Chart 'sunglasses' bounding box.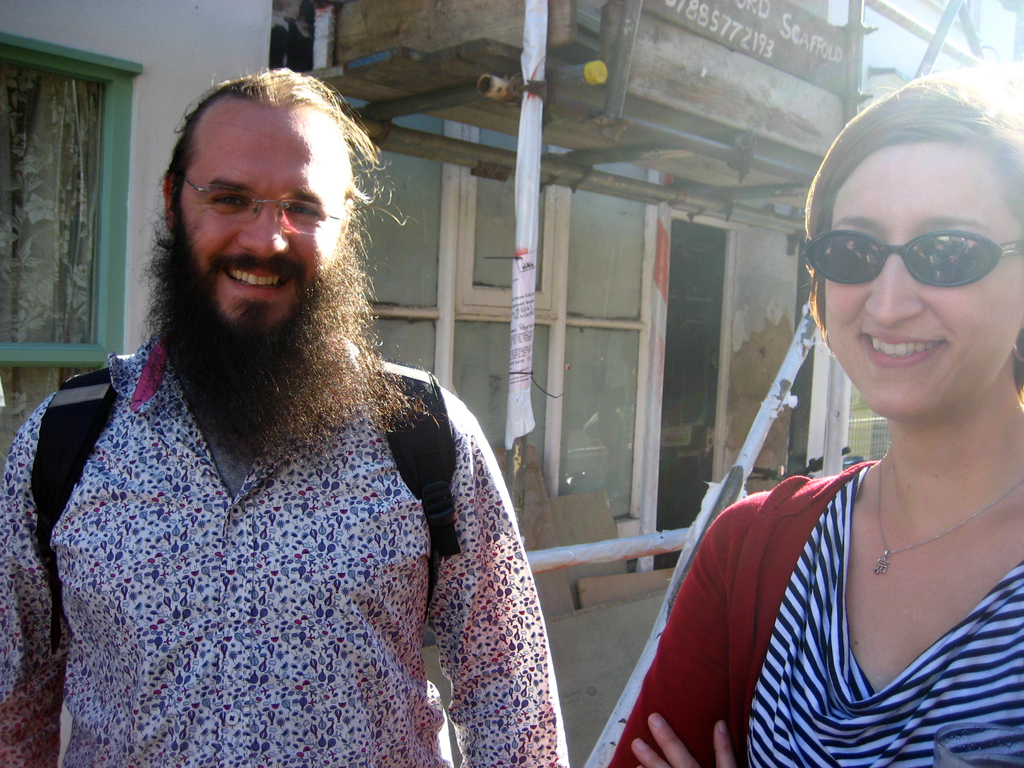
Charted: bbox=[803, 228, 1023, 288].
